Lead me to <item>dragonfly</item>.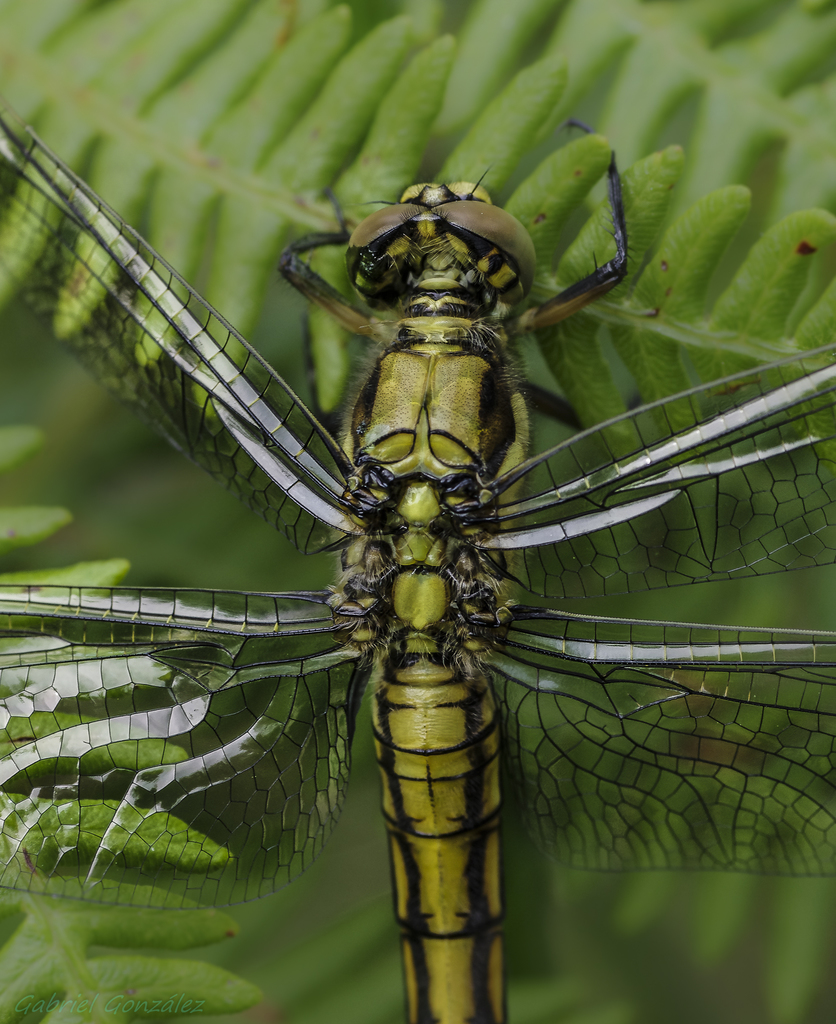
Lead to <region>1, 115, 834, 1023</region>.
